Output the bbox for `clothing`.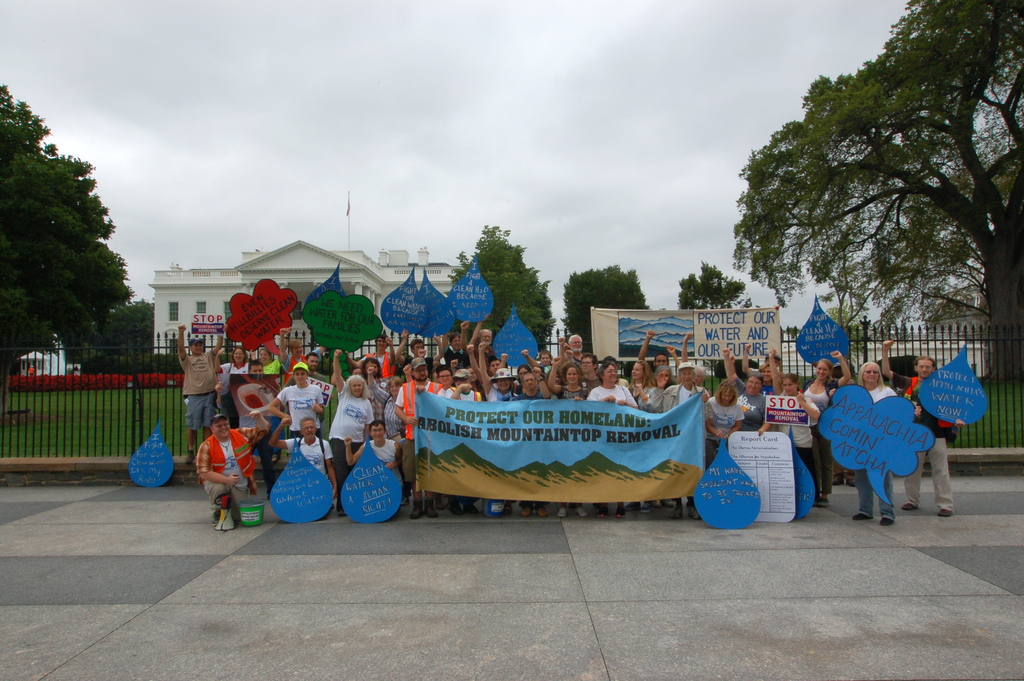
(851,382,898,521).
